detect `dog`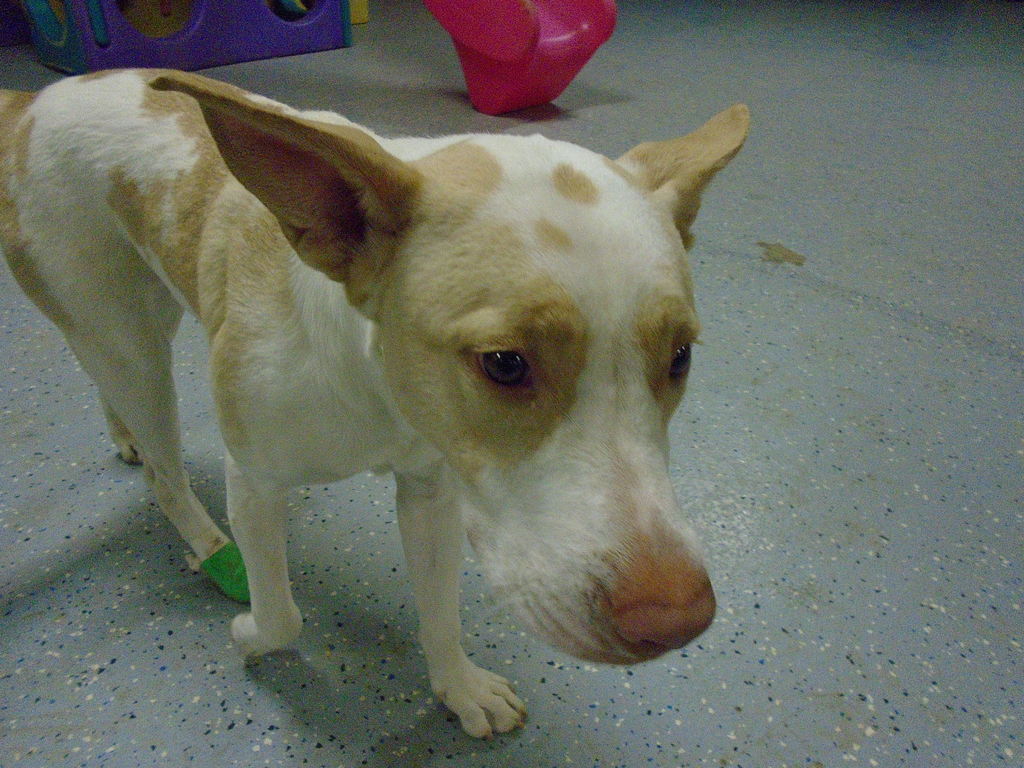
pyautogui.locateOnScreen(2, 64, 751, 740)
